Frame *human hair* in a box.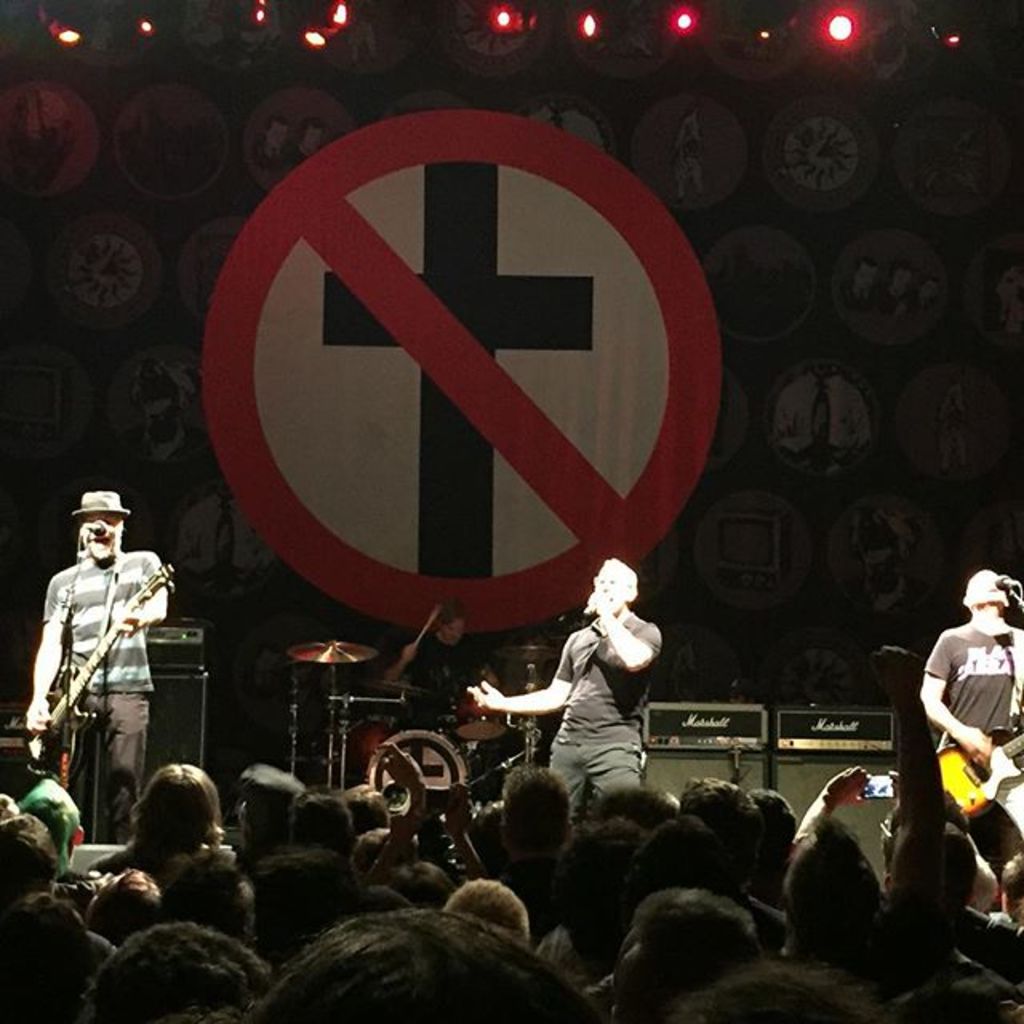
(x1=501, y1=763, x2=568, y2=850).
